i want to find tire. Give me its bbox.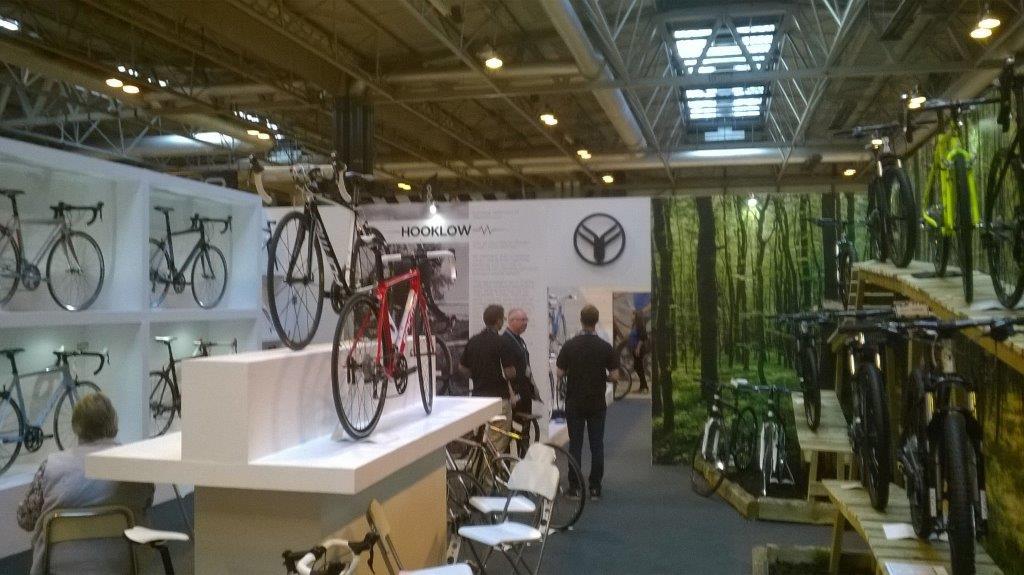
crop(334, 297, 400, 439).
